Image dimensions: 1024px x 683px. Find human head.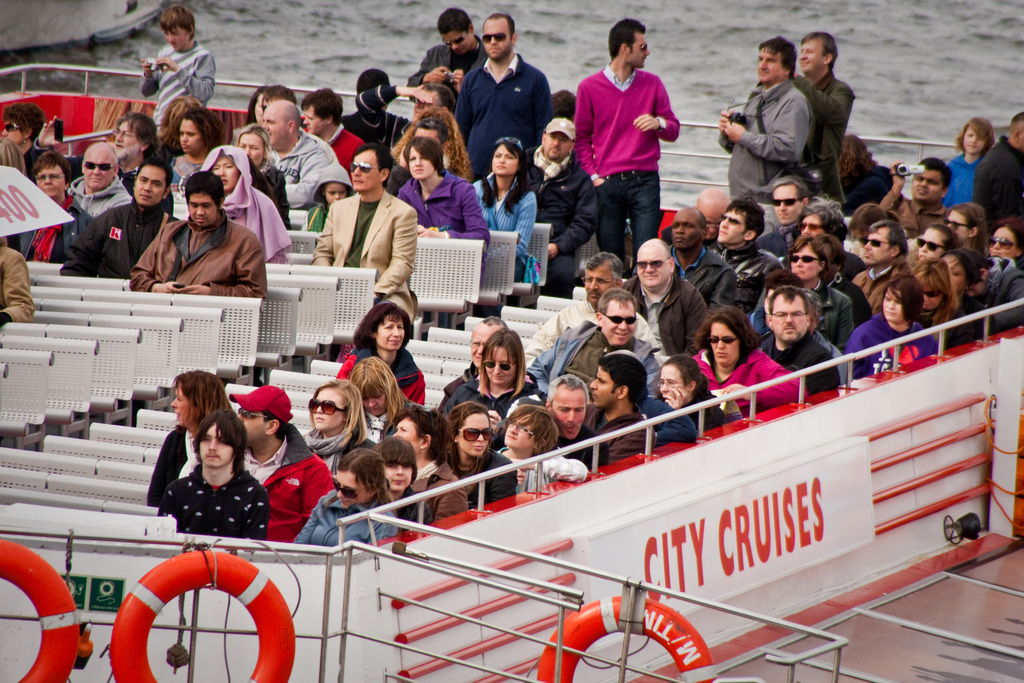
[left=363, top=70, right=393, bottom=115].
